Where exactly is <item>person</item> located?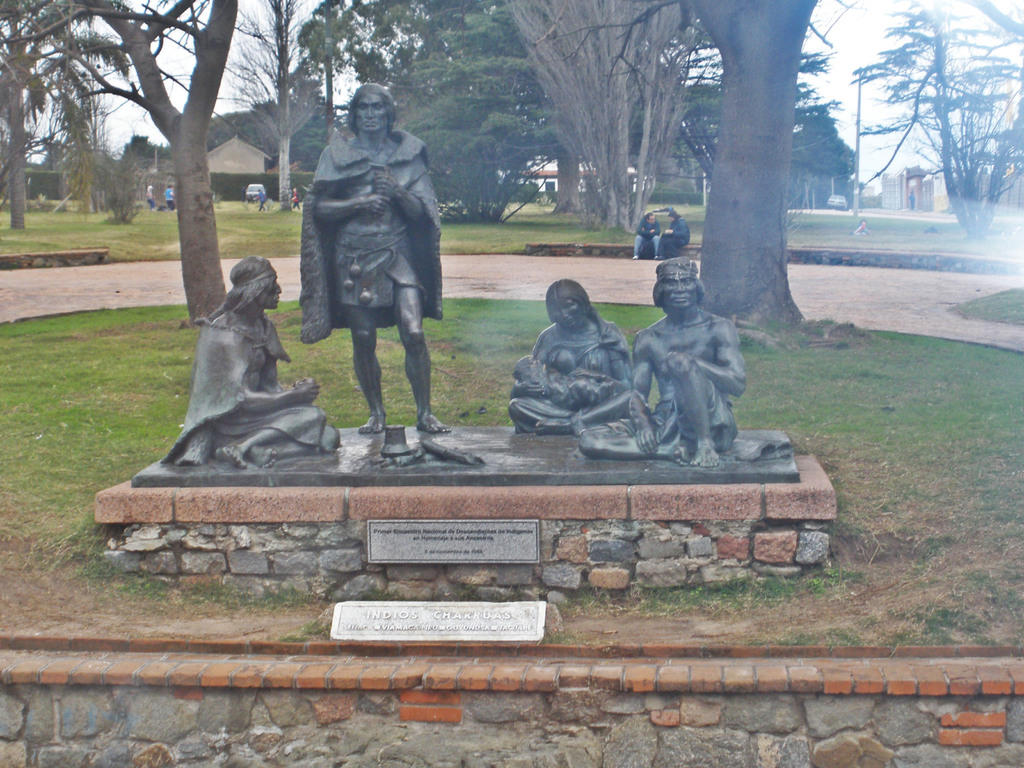
Its bounding box is 254/193/268/216.
